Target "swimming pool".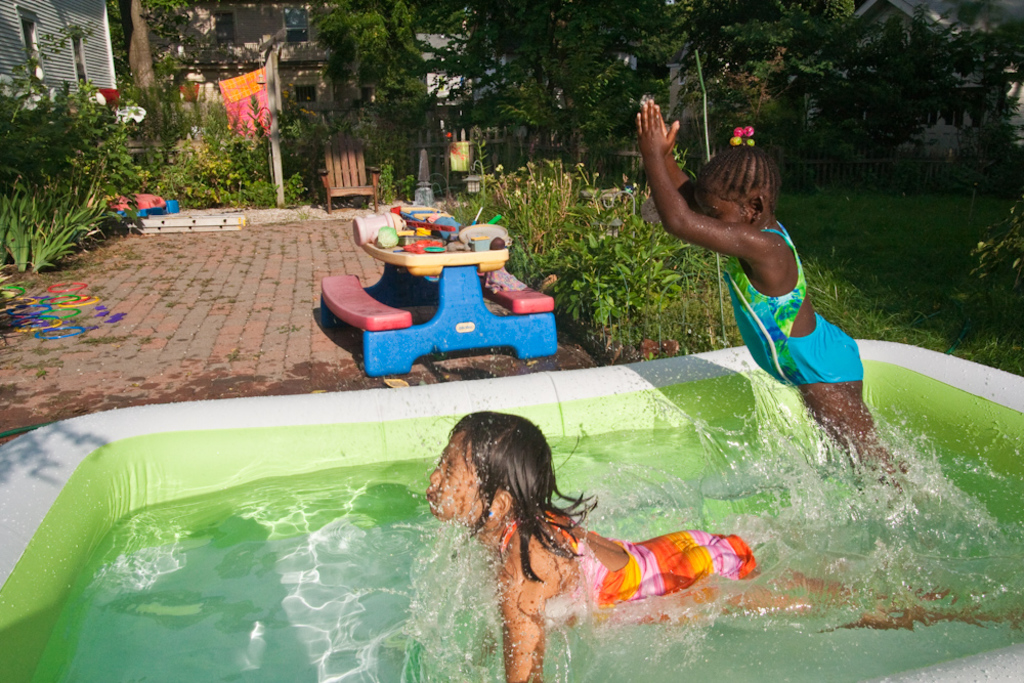
Target region: bbox(0, 338, 910, 682).
